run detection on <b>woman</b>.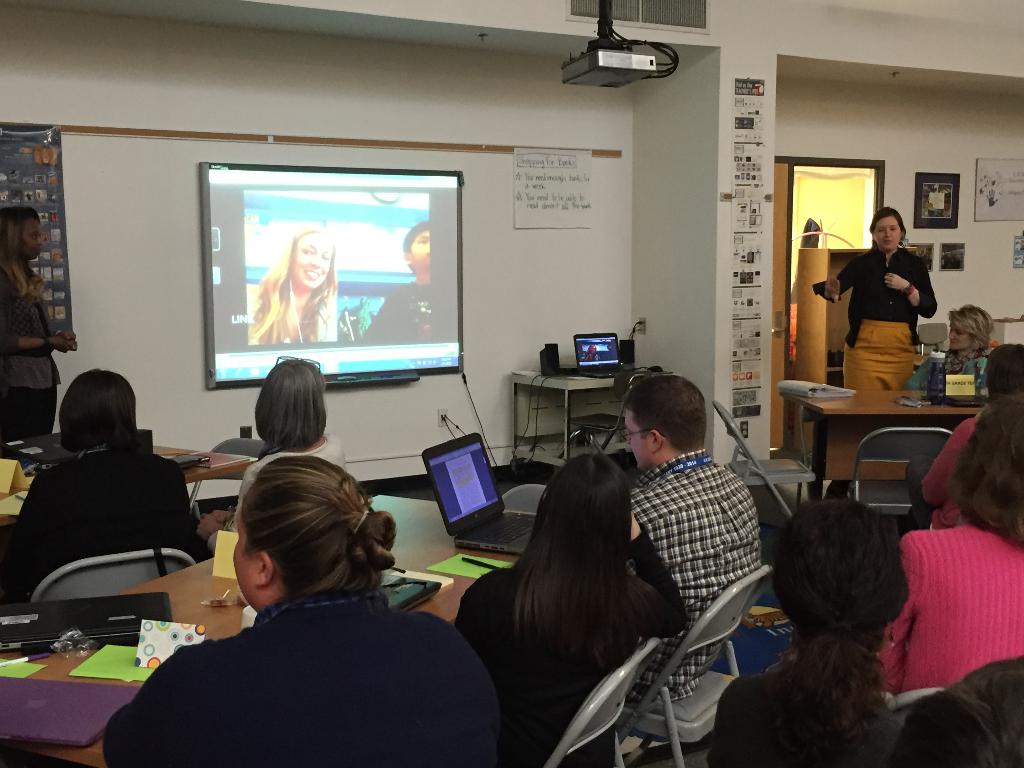
Result: [810,205,938,394].
